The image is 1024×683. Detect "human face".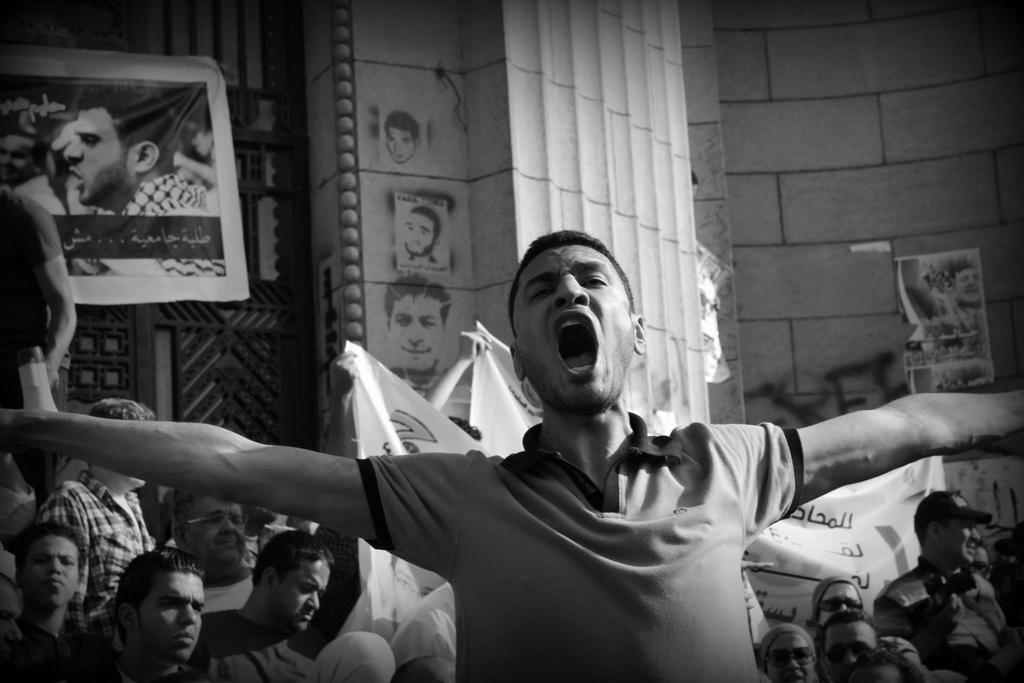
Detection: 936:517:976:569.
